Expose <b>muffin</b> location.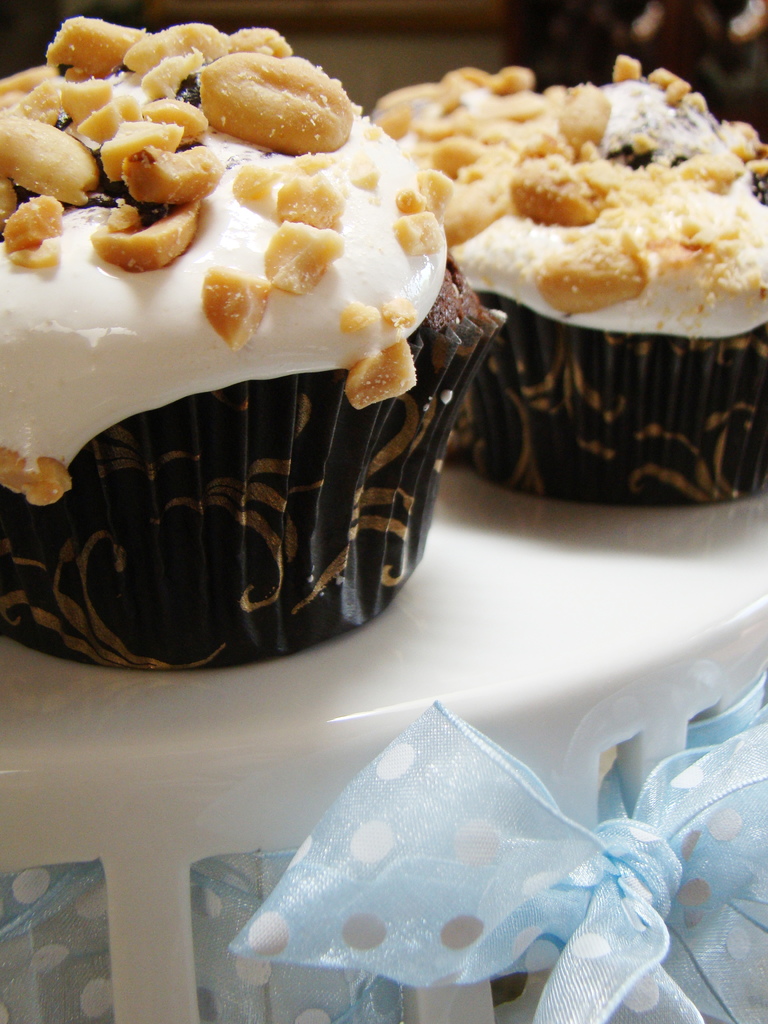
Exposed at [x1=406, y1=49, x2=767, y2=513].
